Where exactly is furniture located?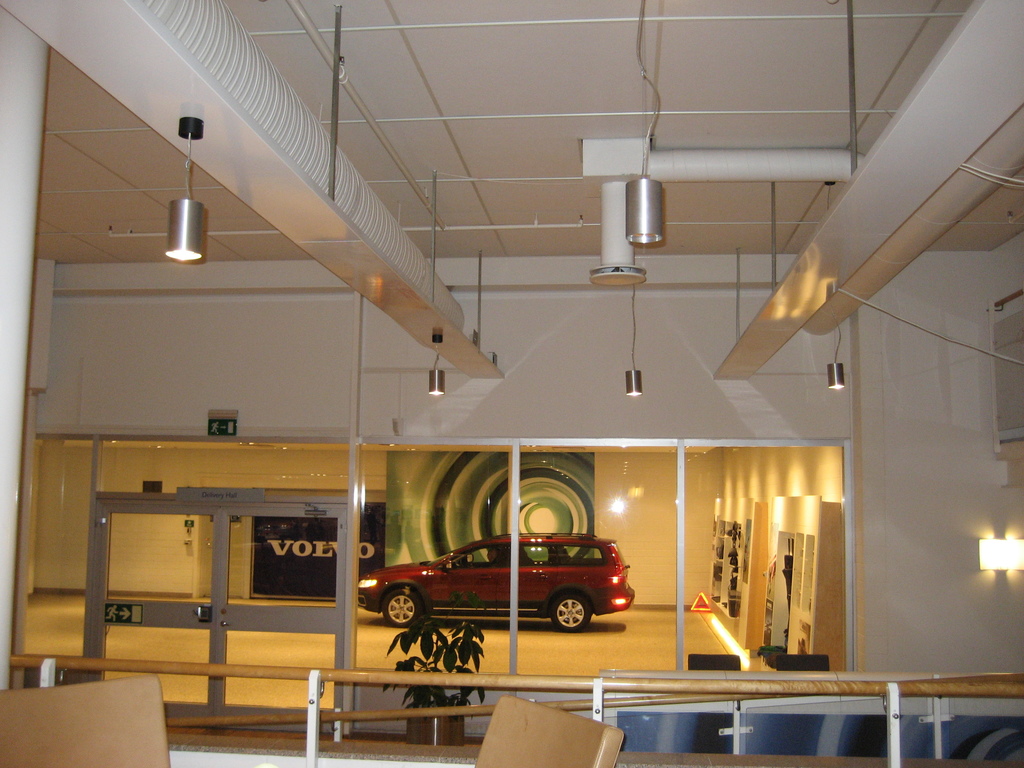
Its bounding box is region(690, 652, 739, 669).
